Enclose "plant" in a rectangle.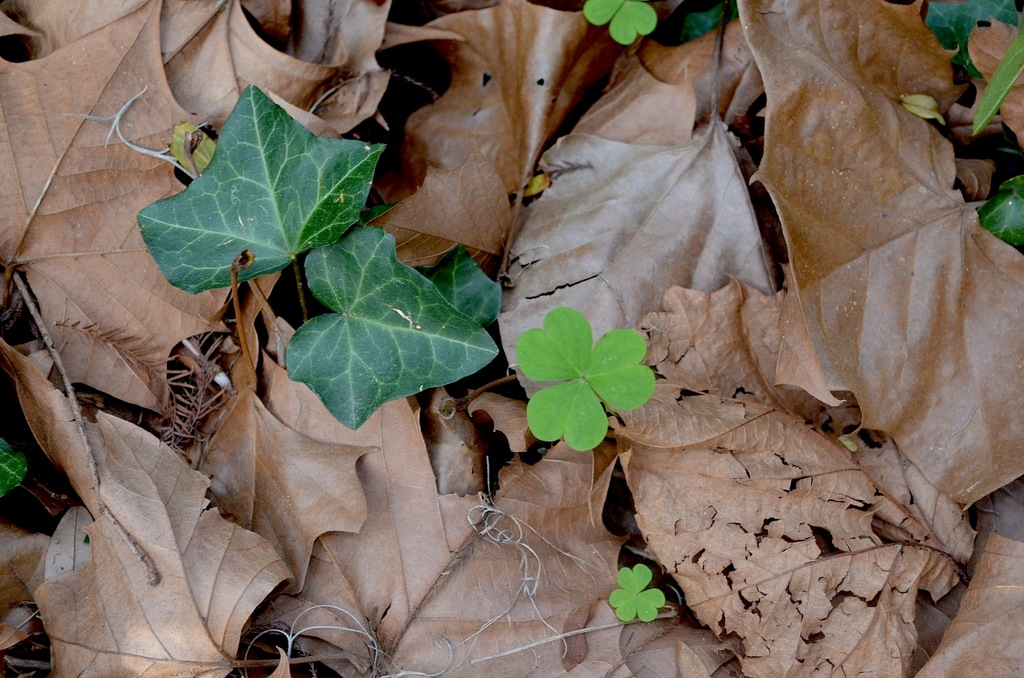
x1=989, y1=188, x2=1023, y2=239.
